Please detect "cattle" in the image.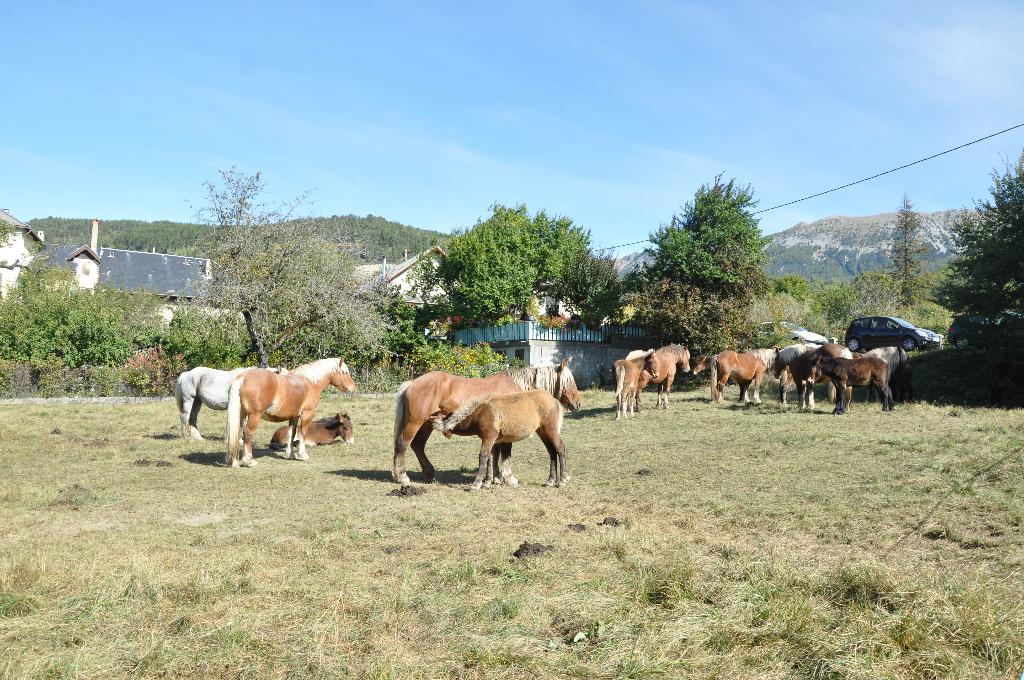
BBox(633, 343, 693, 409).
